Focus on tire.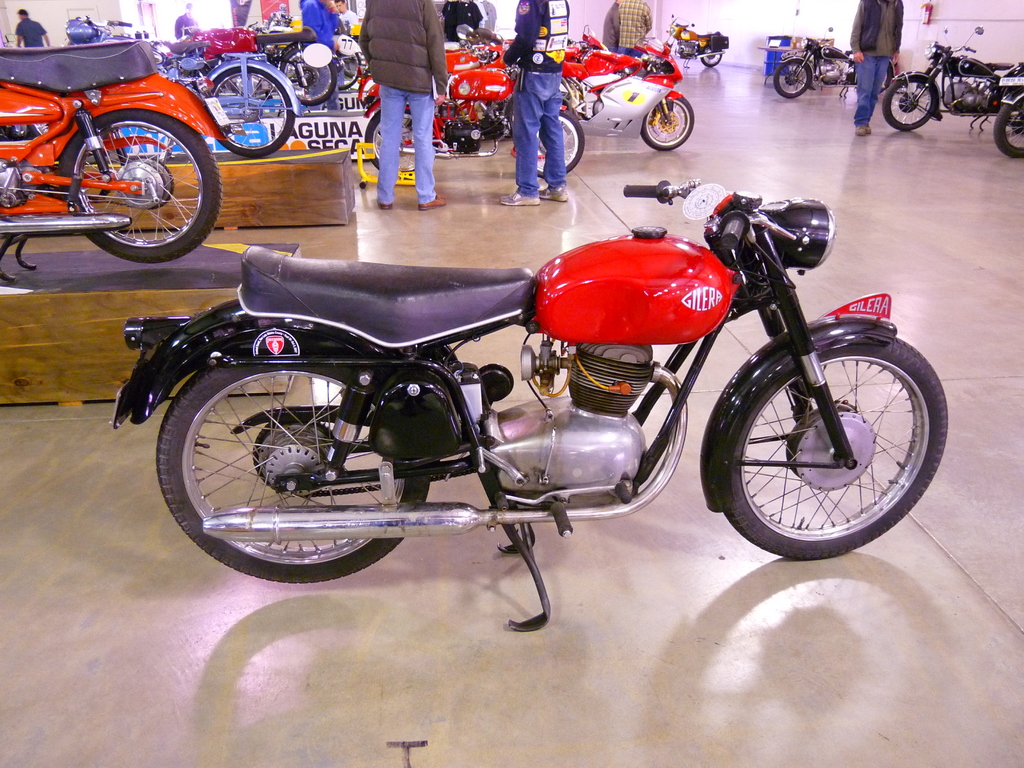
Focused at region(330, 42, 364, 90).
